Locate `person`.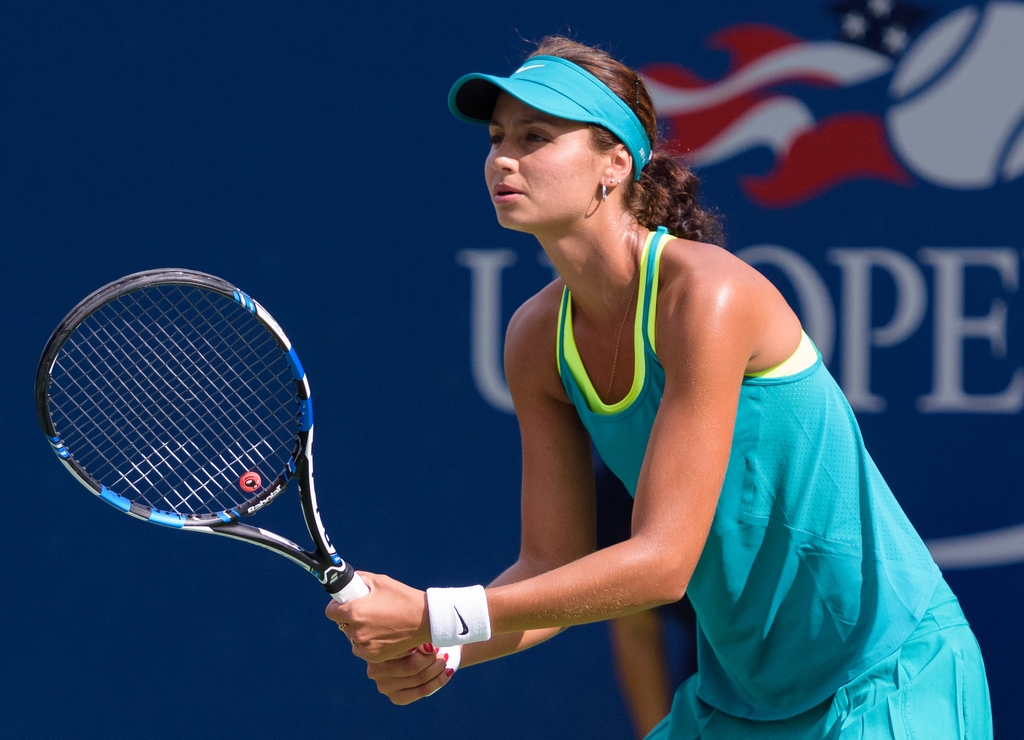
Bounding box: BBox(313, 21, 996, 739).
